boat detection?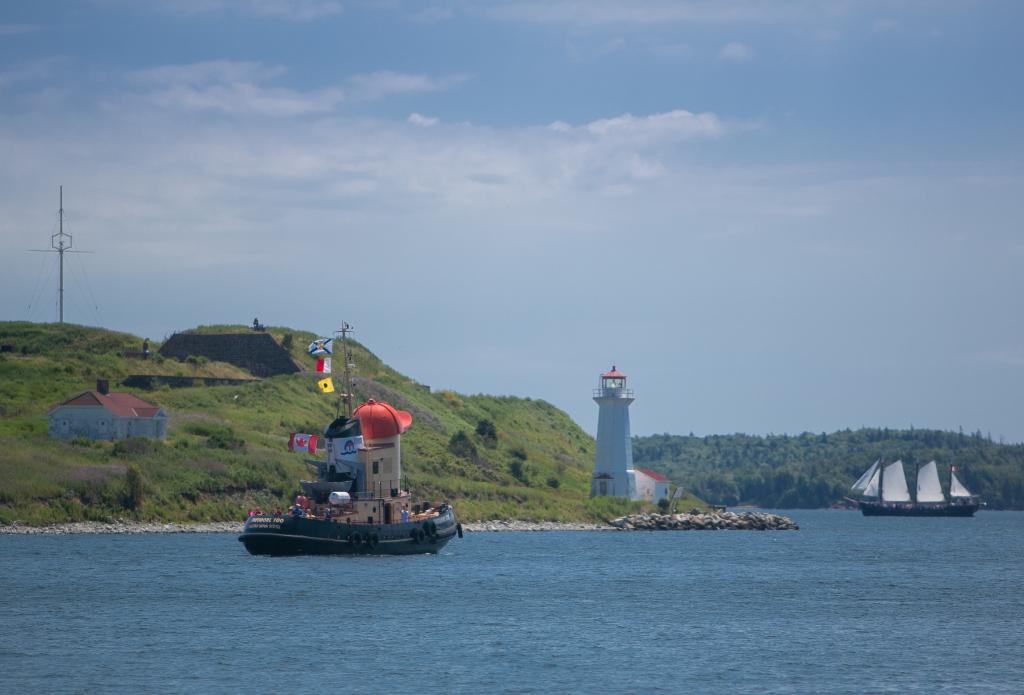
(842,455,977,517)
